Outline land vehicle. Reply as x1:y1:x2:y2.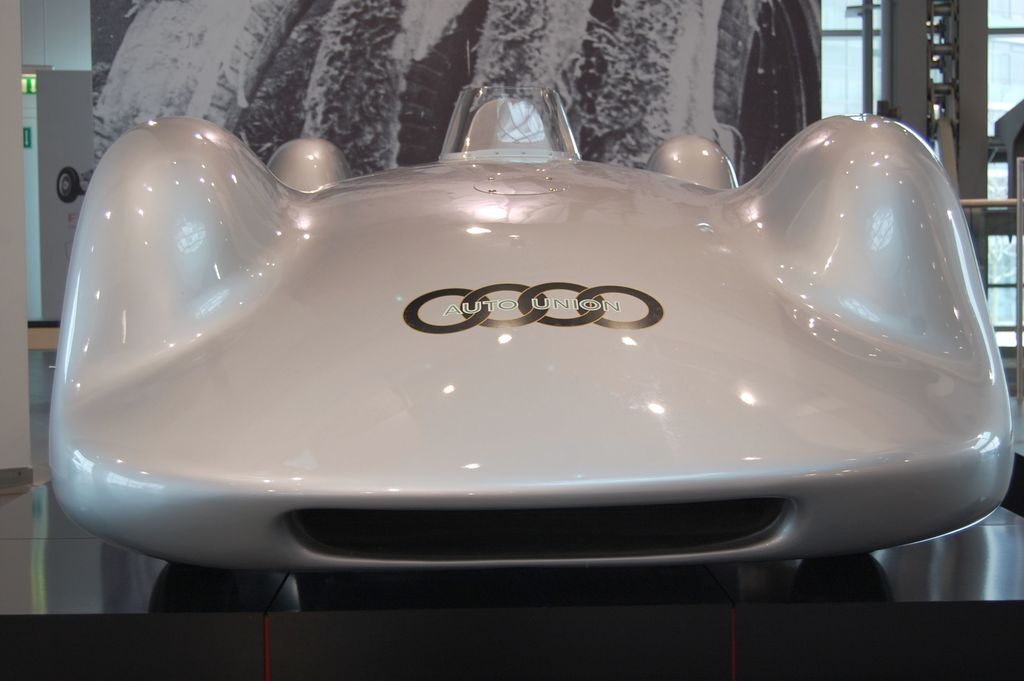
0:63:1023:636.
